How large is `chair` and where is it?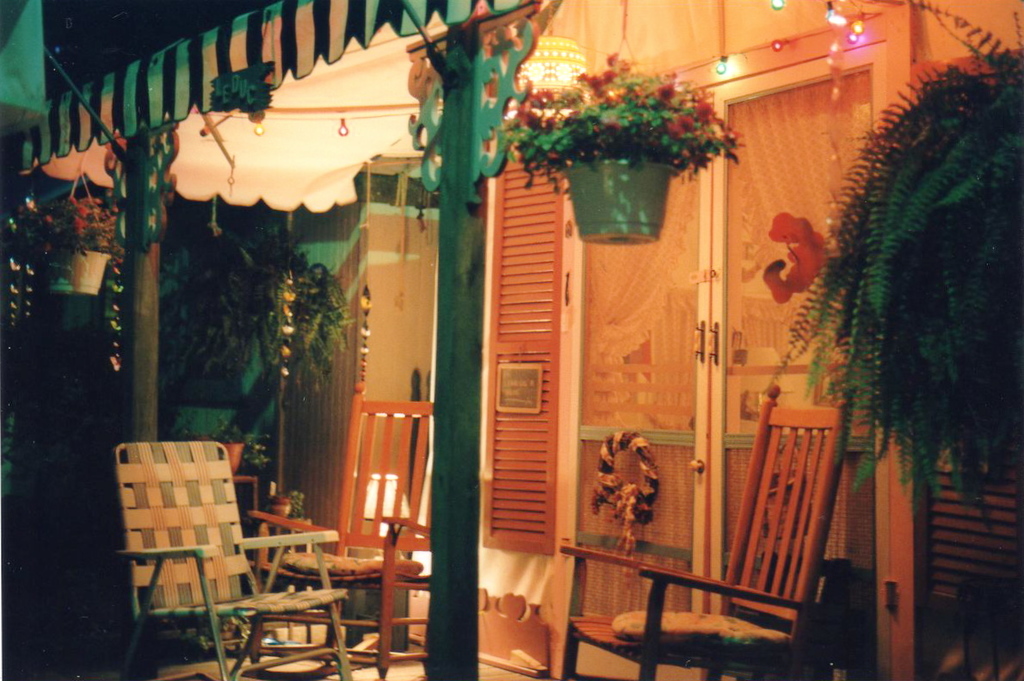
Bounding box: [247,375,440,671].
